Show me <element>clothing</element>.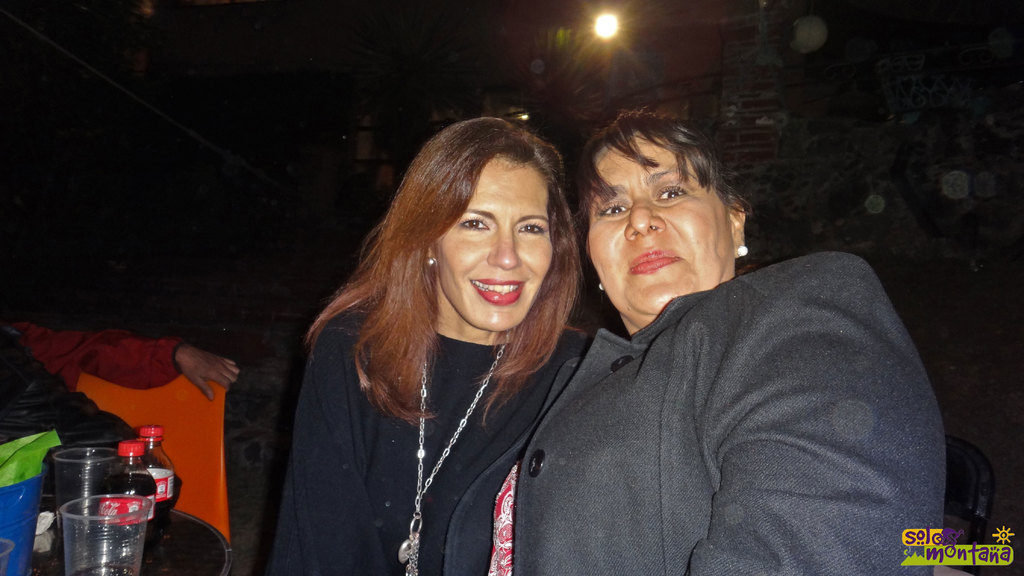
<element>clothing</element> is here: x1=269 y1=276 x2=601 y2=575.
